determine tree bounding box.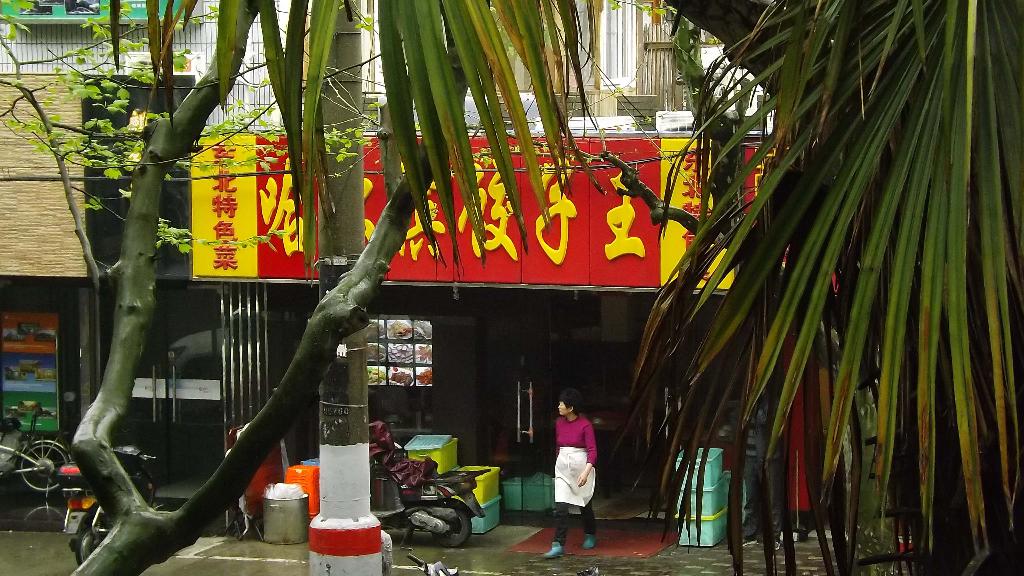
Determined: {"left": 0, "top": 0, "right": 528, "bottom": 575}.
